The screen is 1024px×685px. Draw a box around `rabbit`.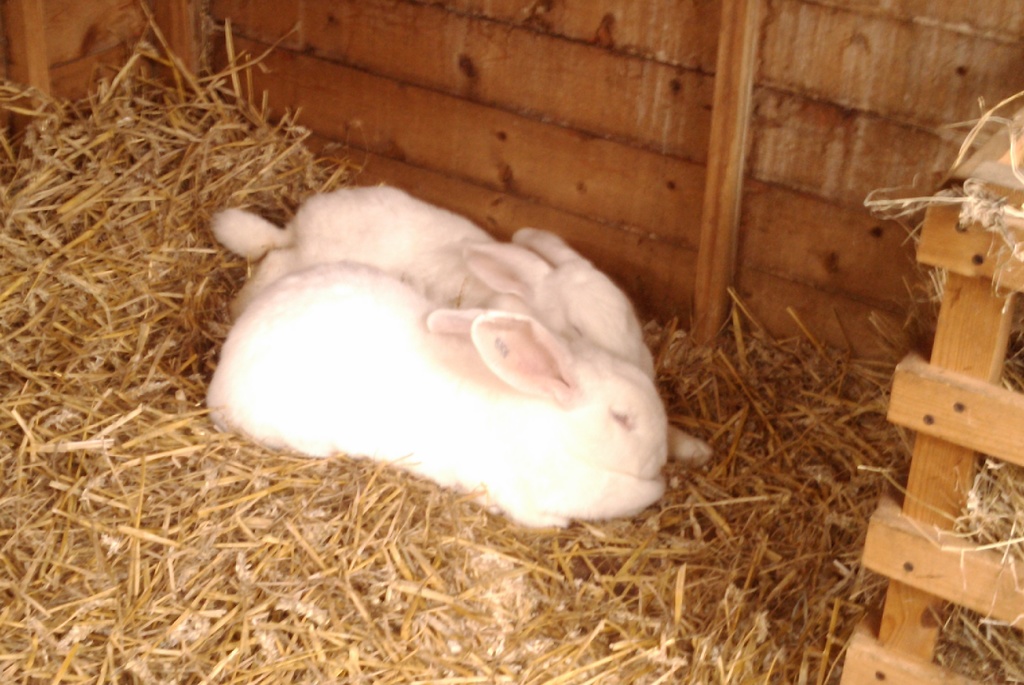
pyautogui.locateOnScreen(207, 254, 708, 530).
